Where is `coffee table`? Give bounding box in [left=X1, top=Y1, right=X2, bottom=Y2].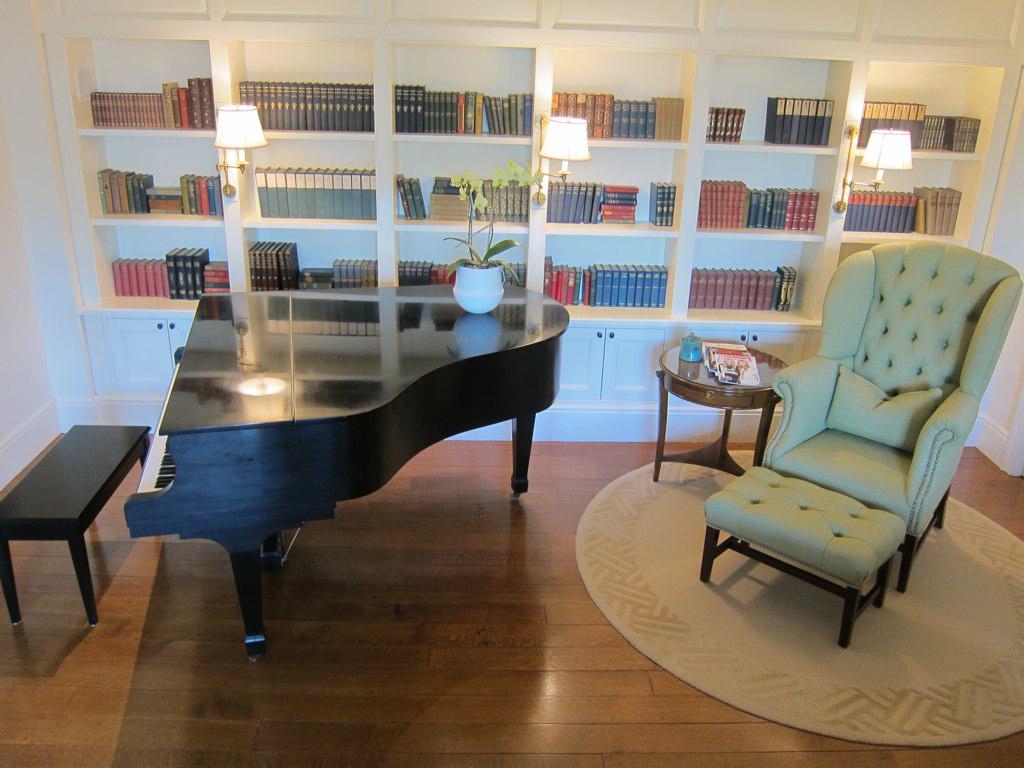
[left=652, top=340, right=789, bottom=478].
